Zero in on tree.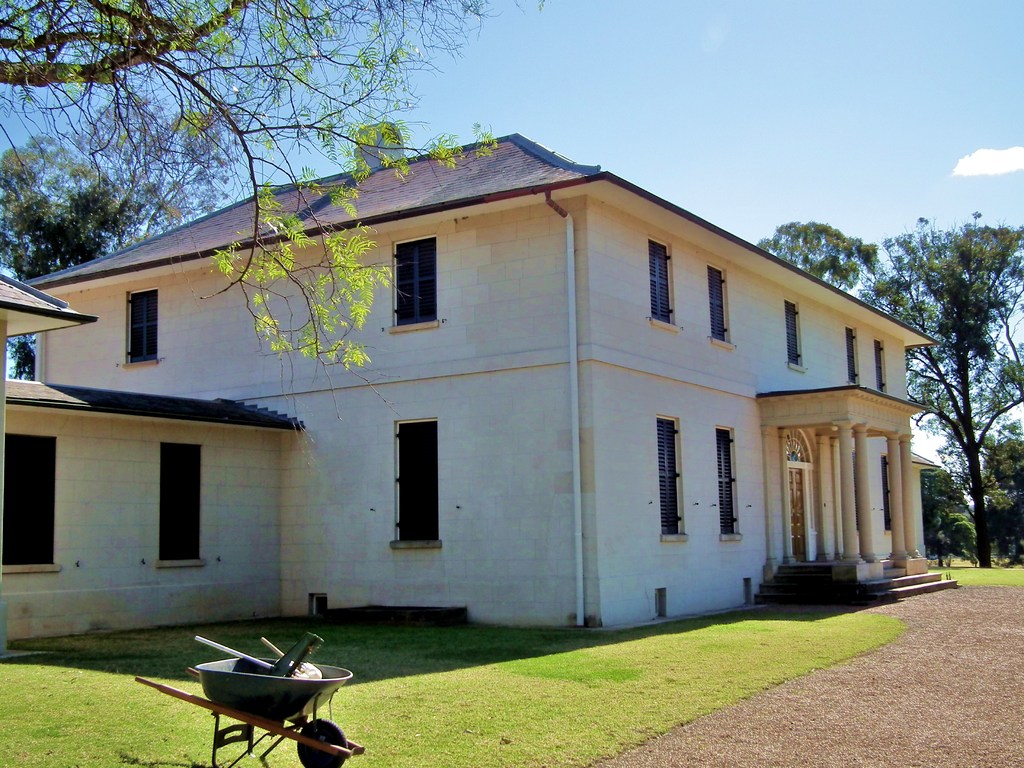
Zeroed in: Rect(0, 0, 556, 451).
